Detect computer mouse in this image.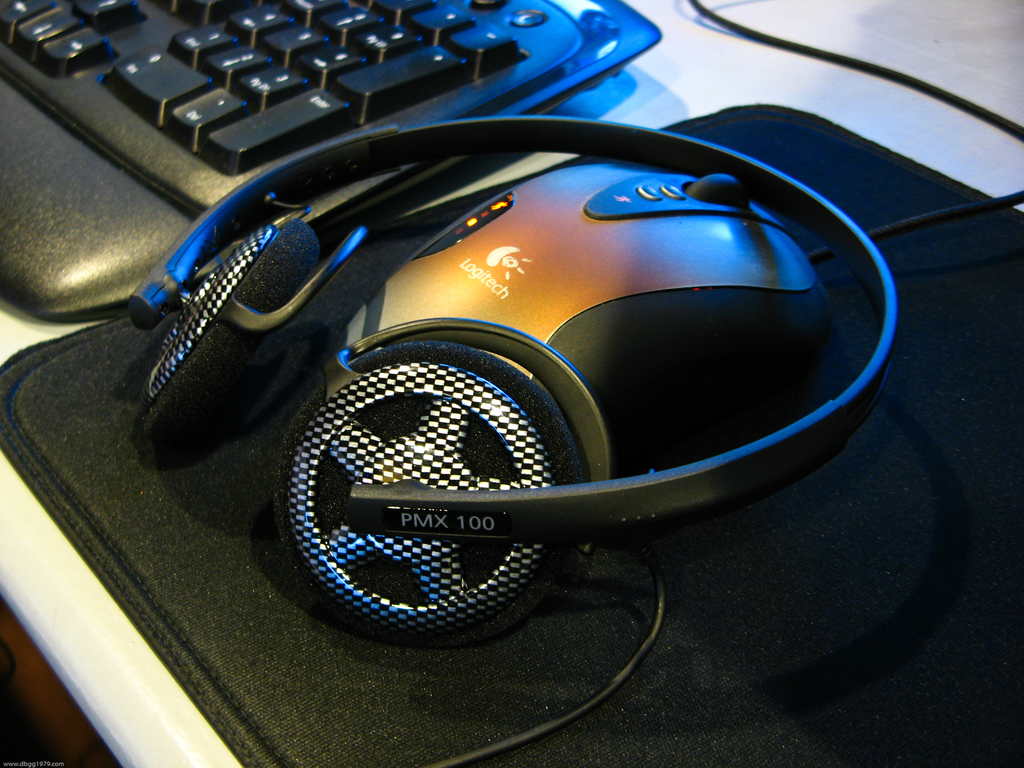
Detection: 324/157/846/452.
